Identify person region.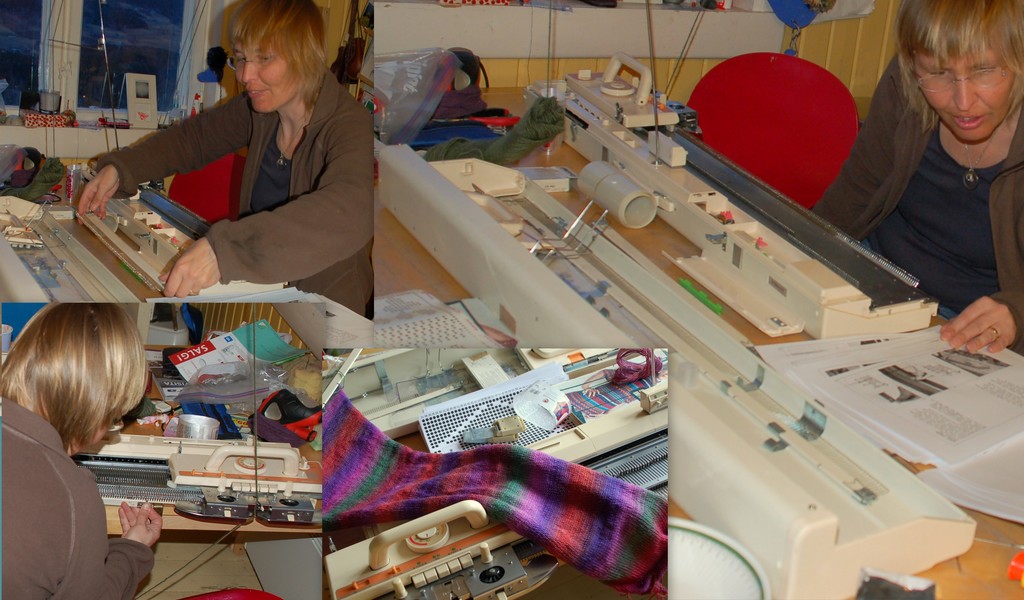
Region: region(126, 8, 385, 319).
